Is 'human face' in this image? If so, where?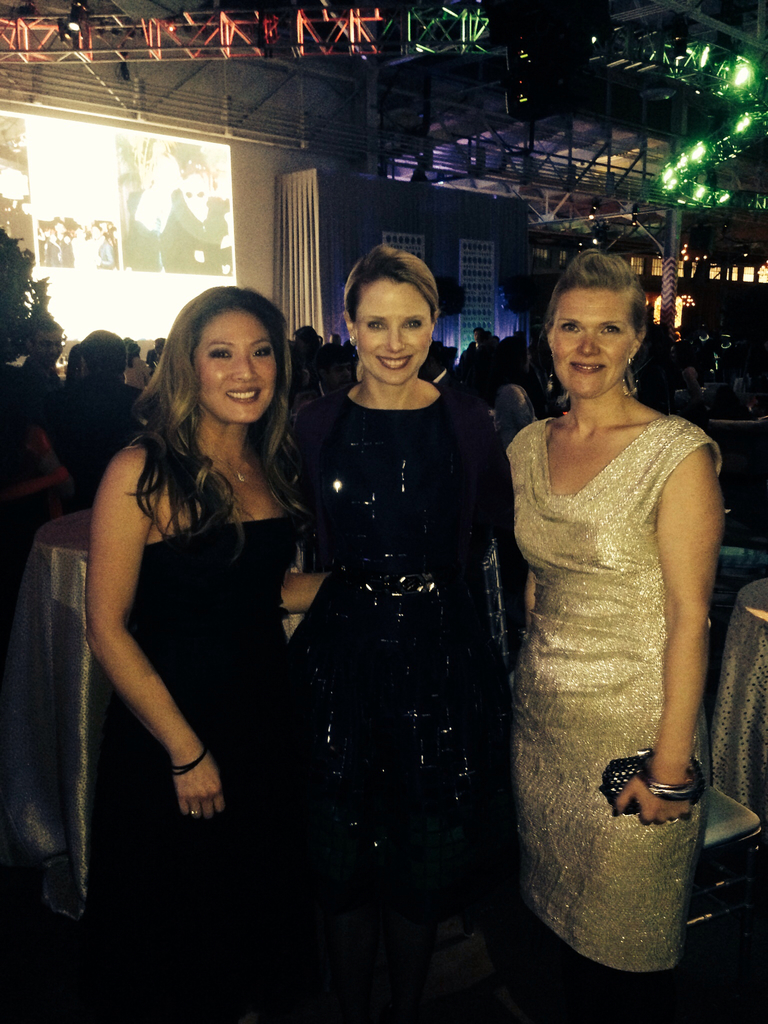
Yes, at (left=33, top=327, right=63, bottom=365).
